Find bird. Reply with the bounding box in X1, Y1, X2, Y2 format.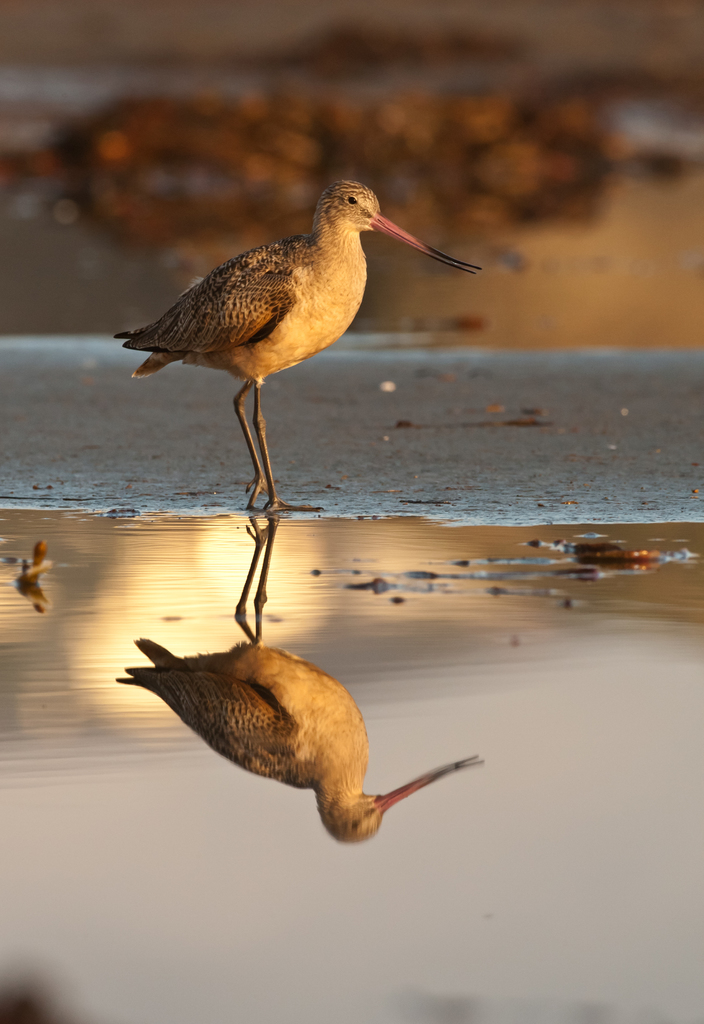
110, 176, 489, 514.
